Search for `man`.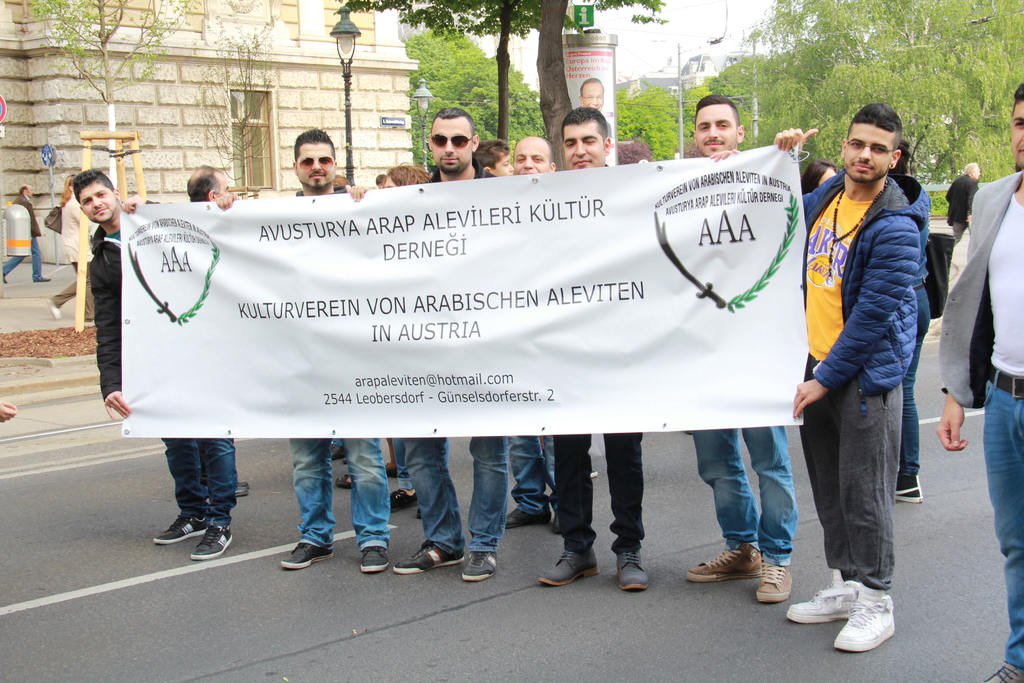
Found at bbox=(683, 84, 808, 607).
